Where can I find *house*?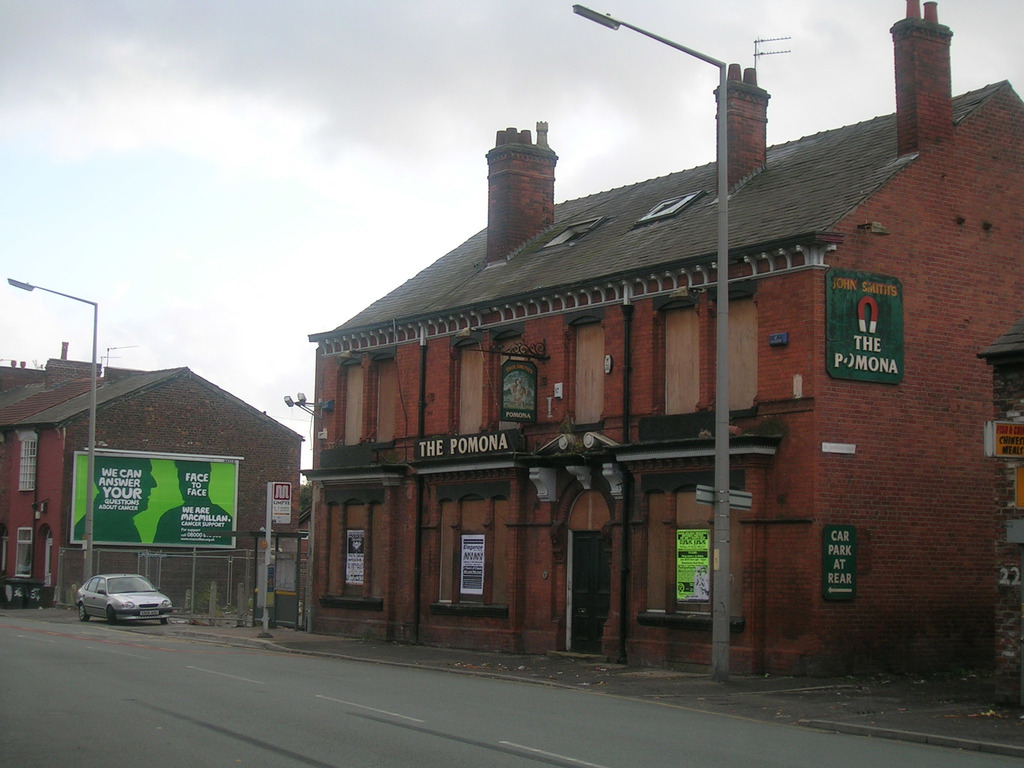
You can find it at 0, 367, 301, 599.
